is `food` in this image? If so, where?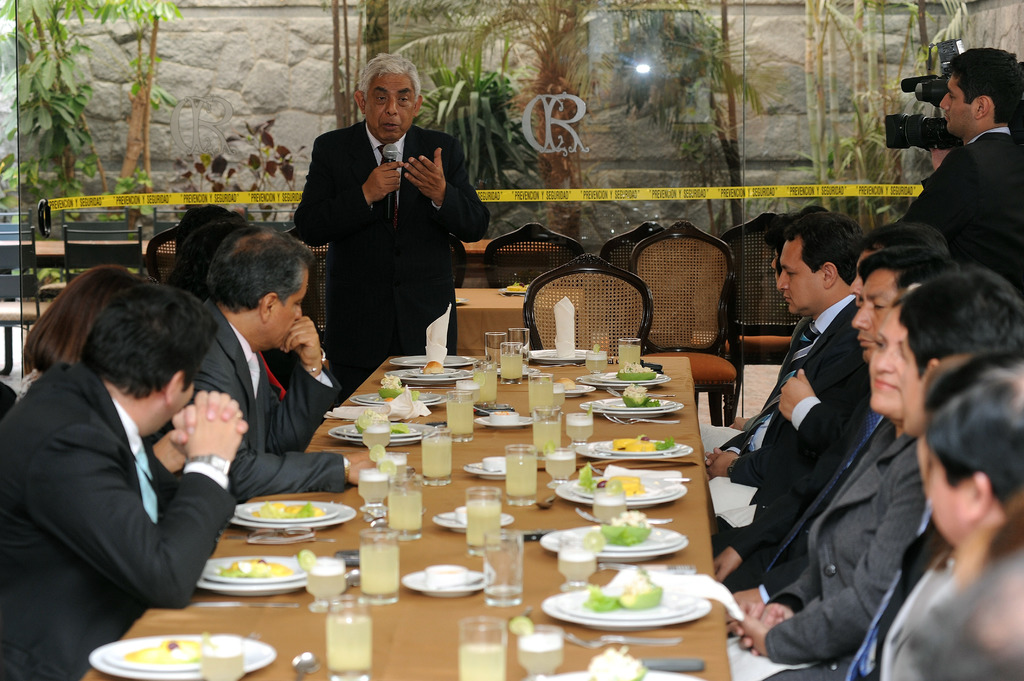
Yes, at (250, 501, 324, 522).
